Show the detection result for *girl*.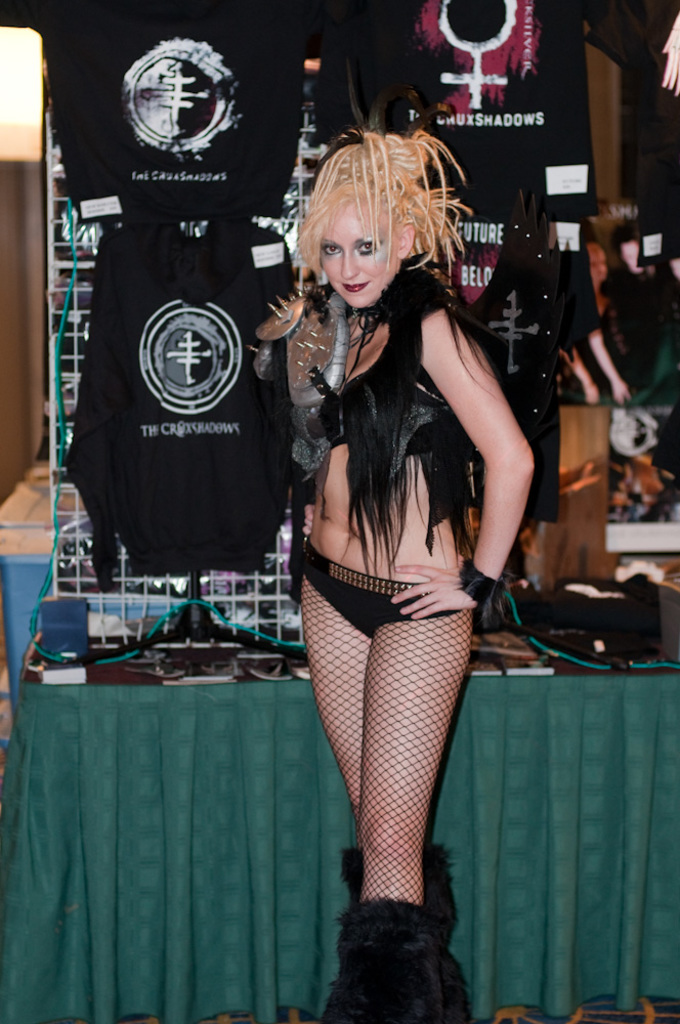
(296,127,542,1023).
